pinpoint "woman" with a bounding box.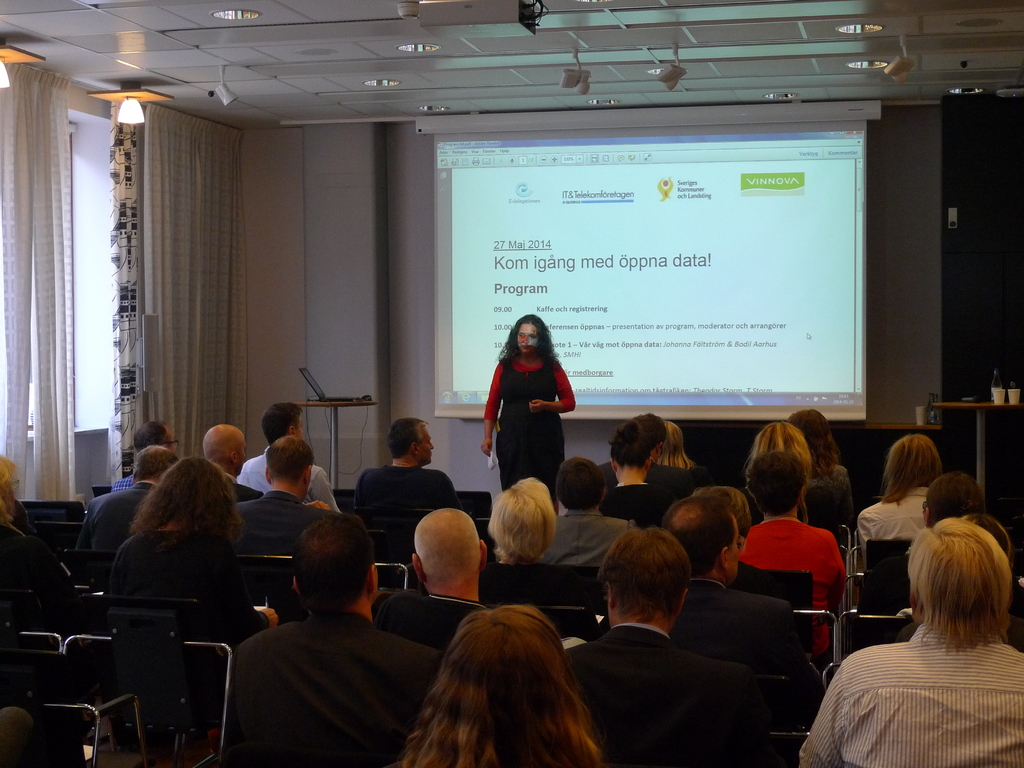
[484, 322, 579, 506].
